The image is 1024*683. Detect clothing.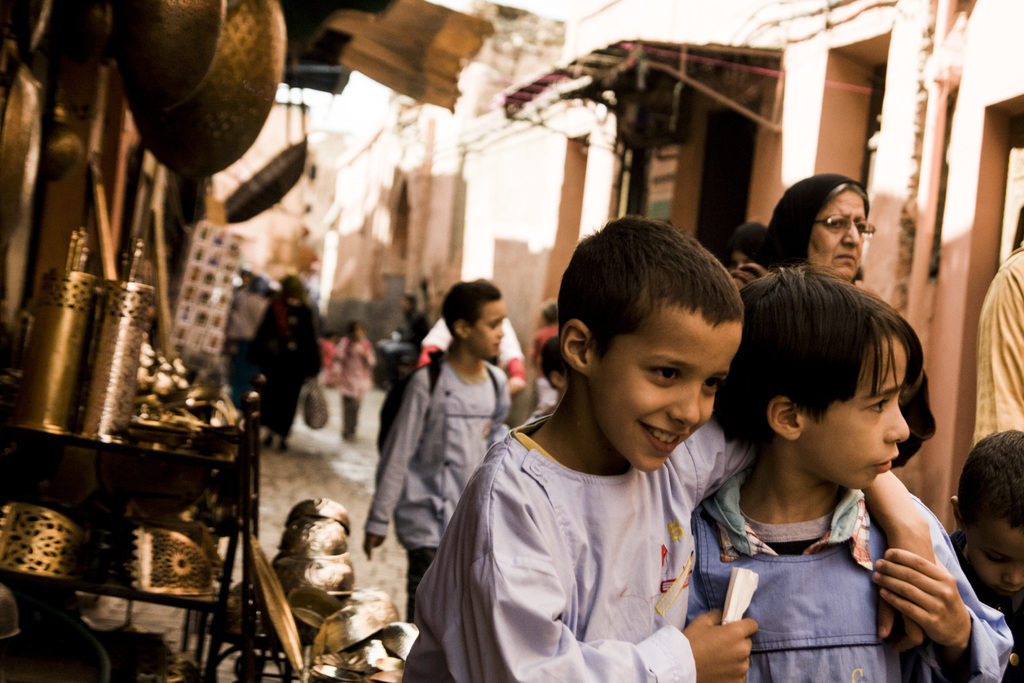
Detection: <region>364, 358, 512, 627</region>.
